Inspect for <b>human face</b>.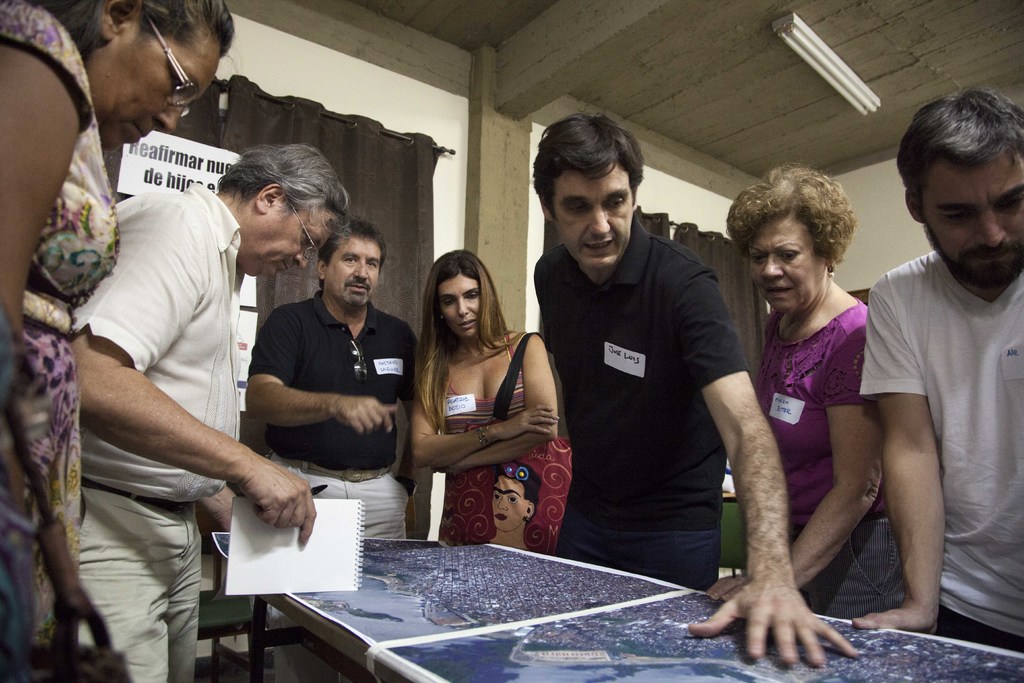
Inspection: {"left": 492, "top": 477, "right": 529, "bottom": 527}.
